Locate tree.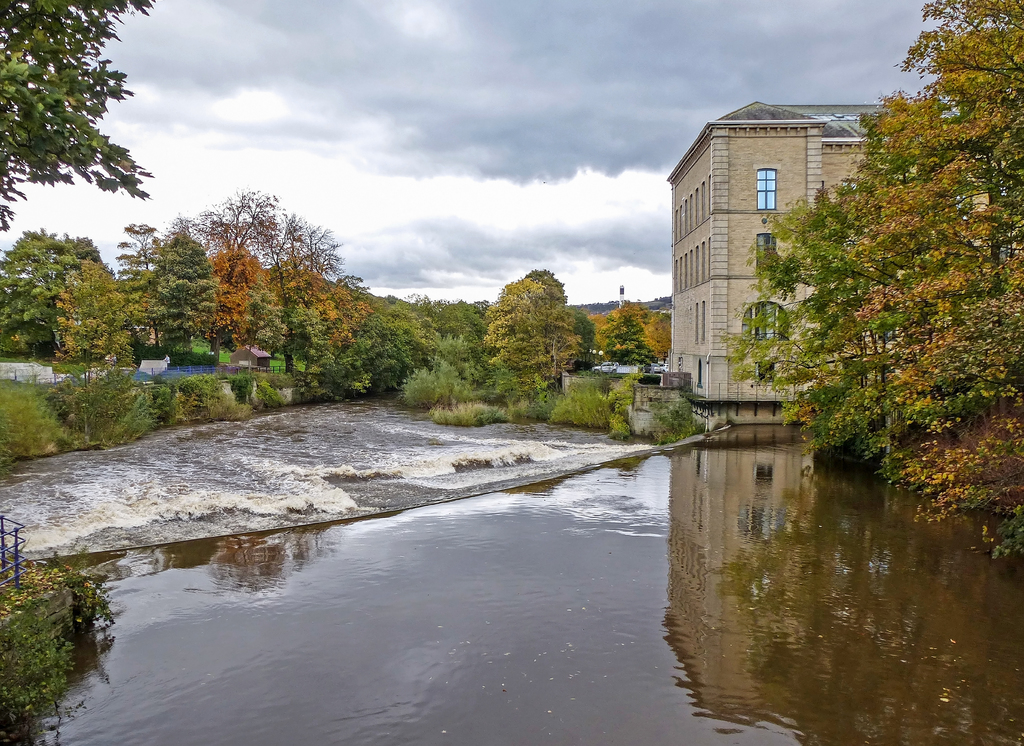
Bounding box: pyautogui.locateOnScreen(146, 229, 217, 355).
